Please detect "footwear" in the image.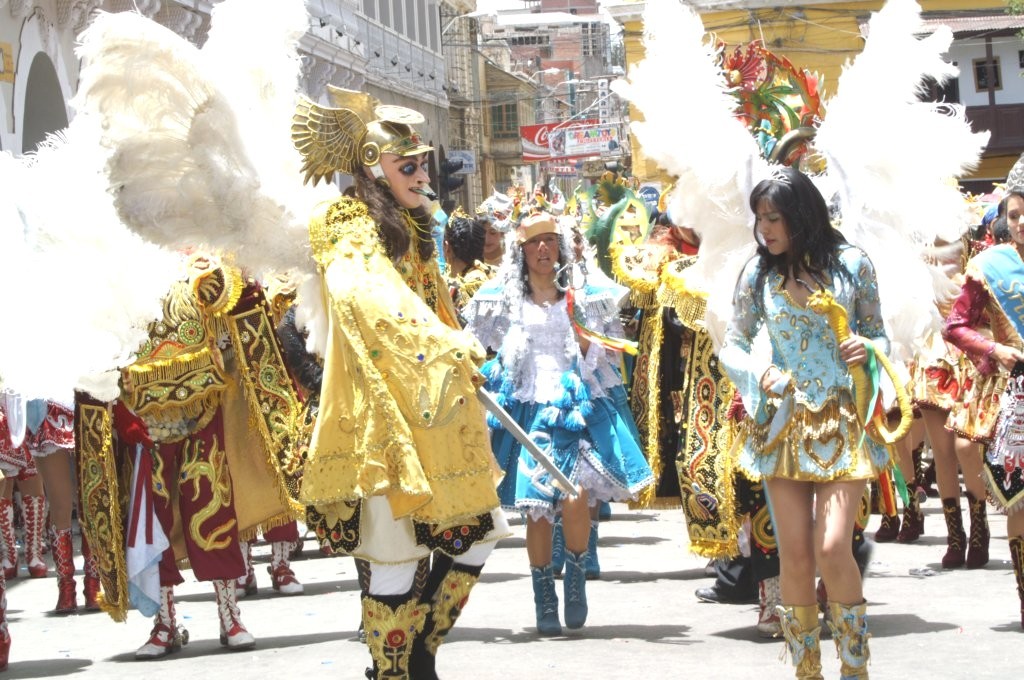
560:549:586:631.
